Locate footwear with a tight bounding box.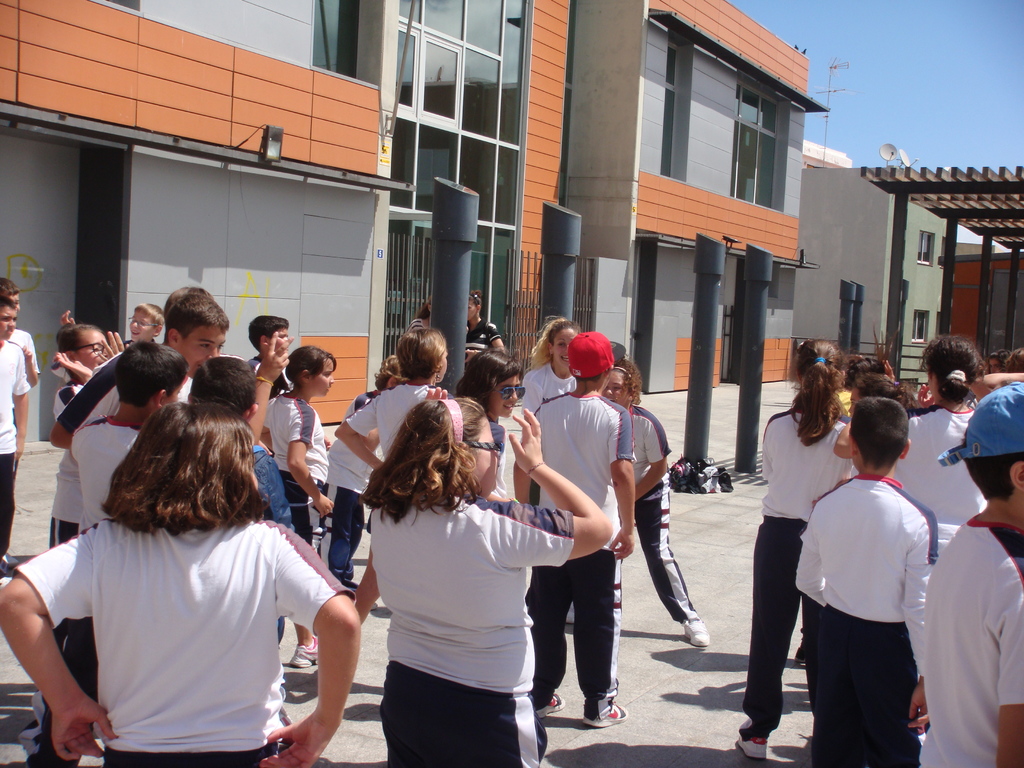
box=[684, 620, 708, 648].
